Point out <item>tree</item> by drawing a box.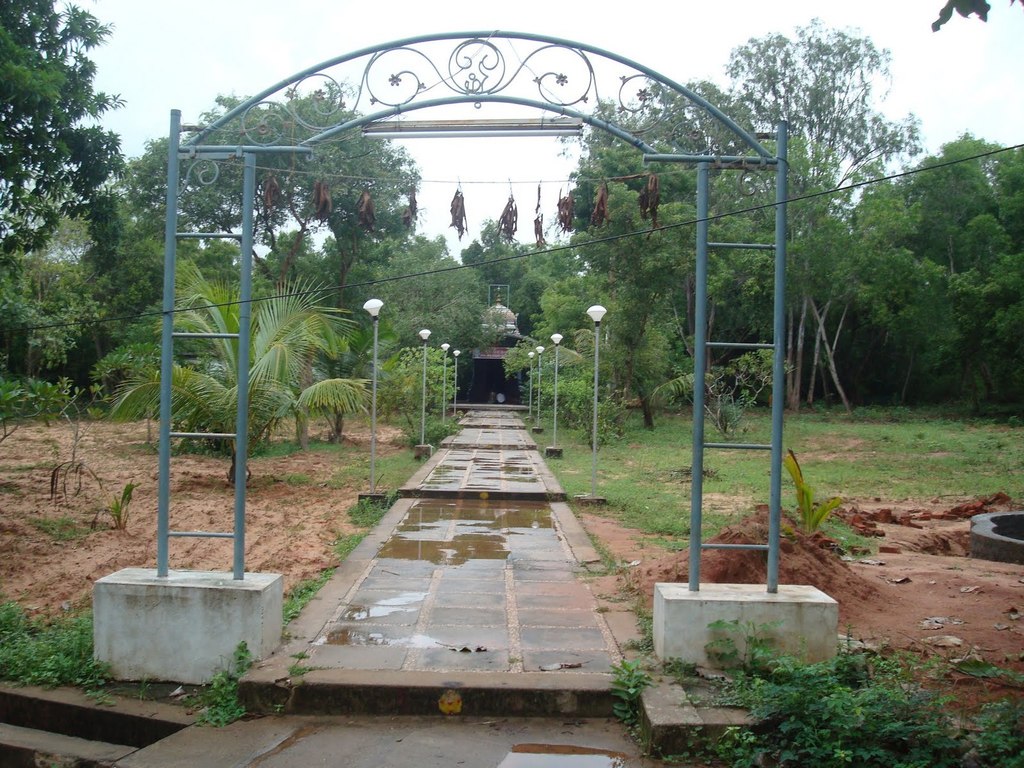
557,140,740,415.
